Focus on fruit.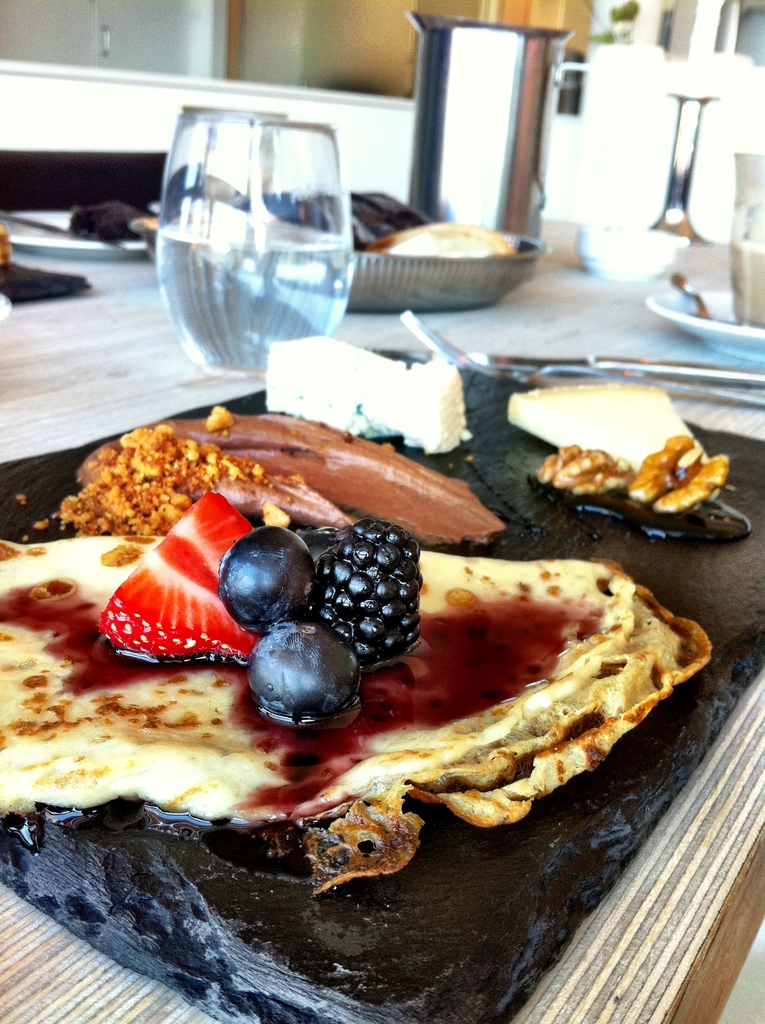
Focused at box=[302, 523, 426, 666].
